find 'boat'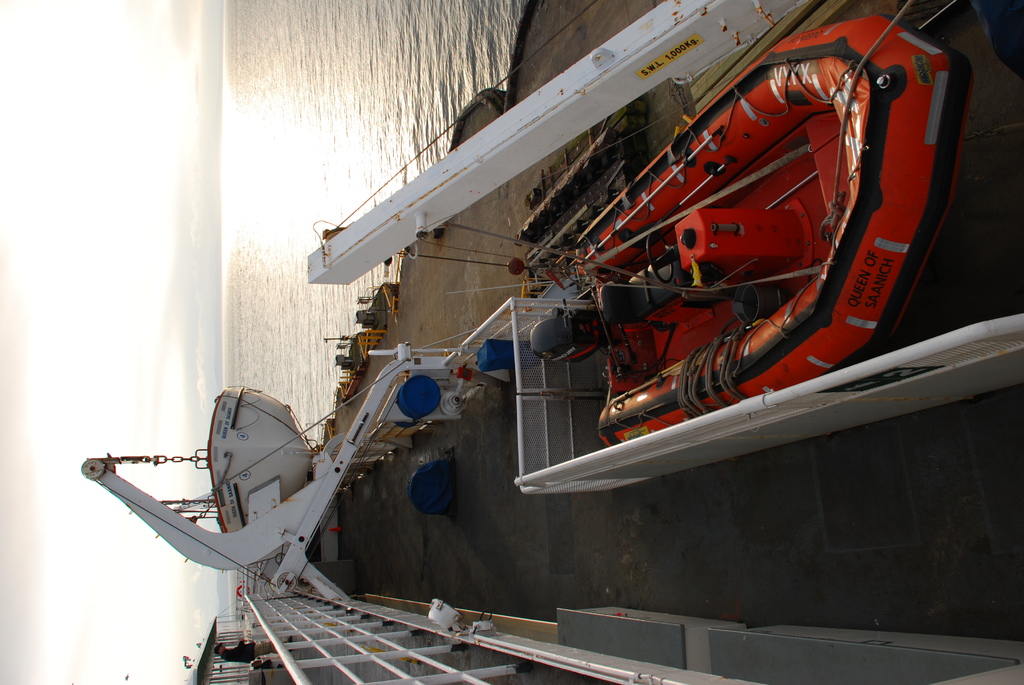
pyautogui.locateOnScreen(211, 386, 313, 531)
